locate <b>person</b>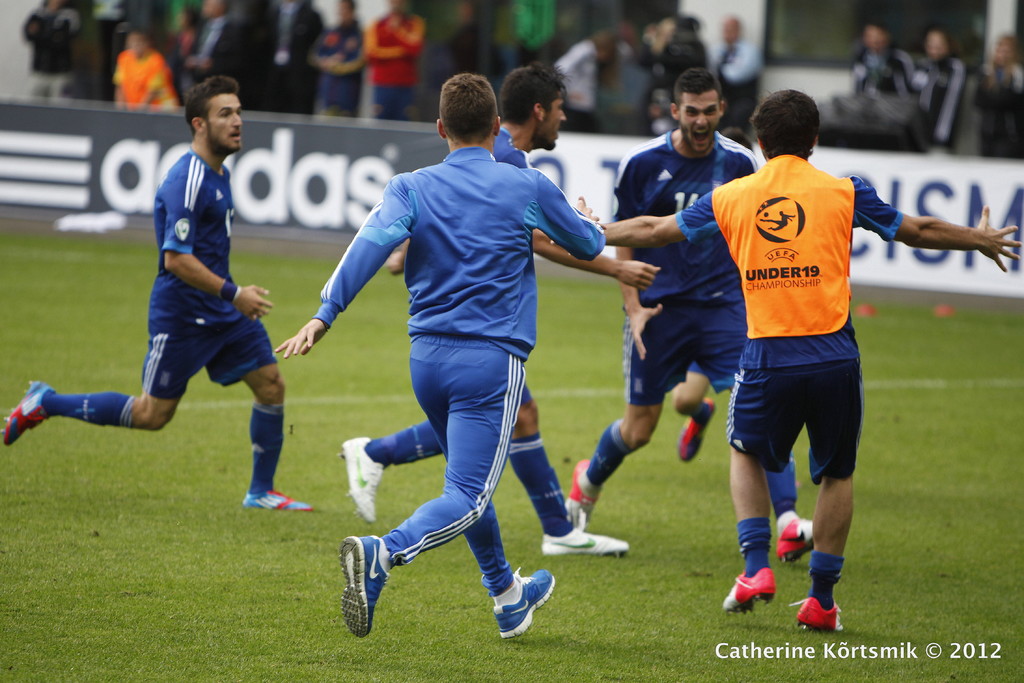
bbox(553, 24, 611, 122)
